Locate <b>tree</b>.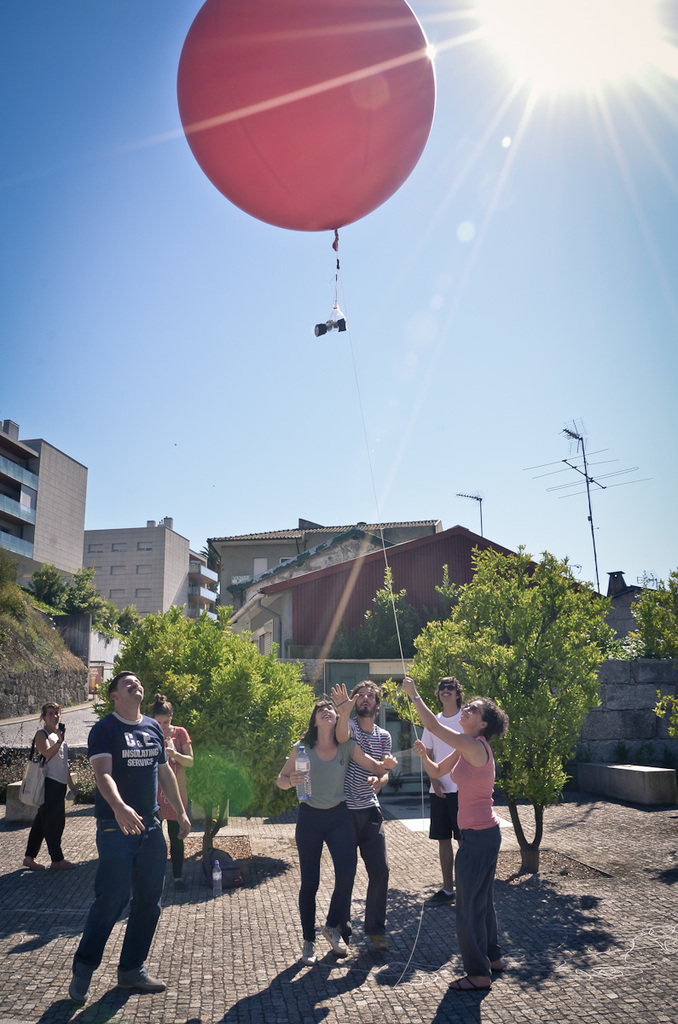
Bounding box: bbox(28, 565, 116, 620).
